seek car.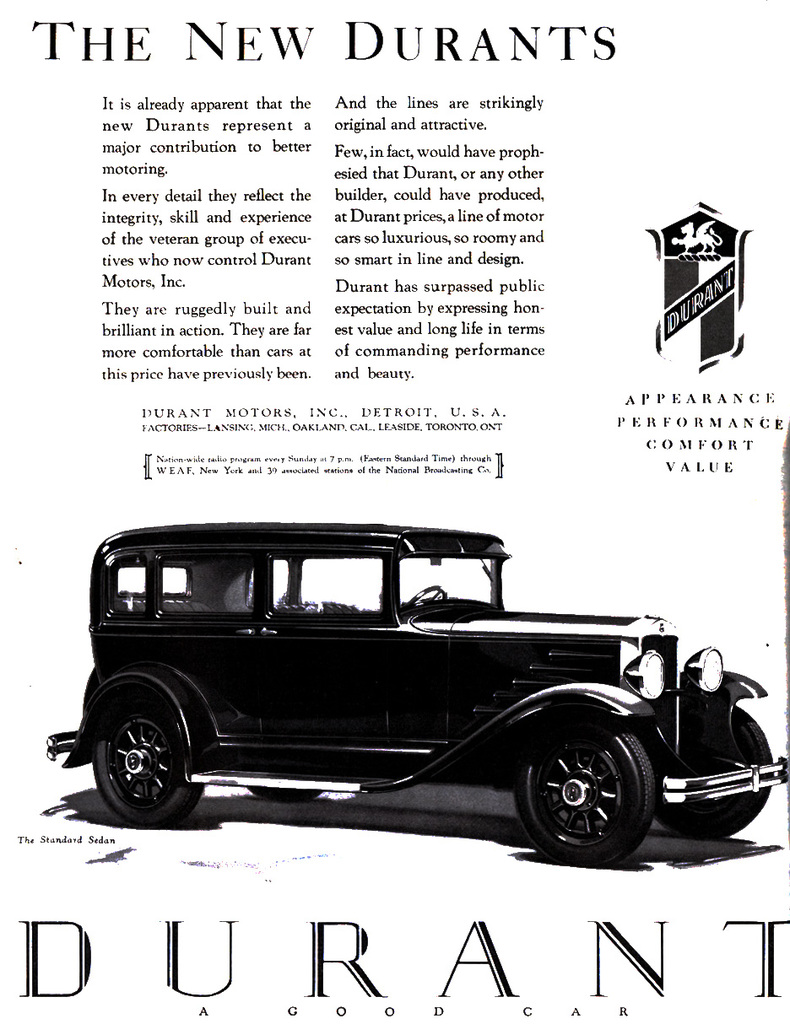
rect(40, 516, 789, 871).
